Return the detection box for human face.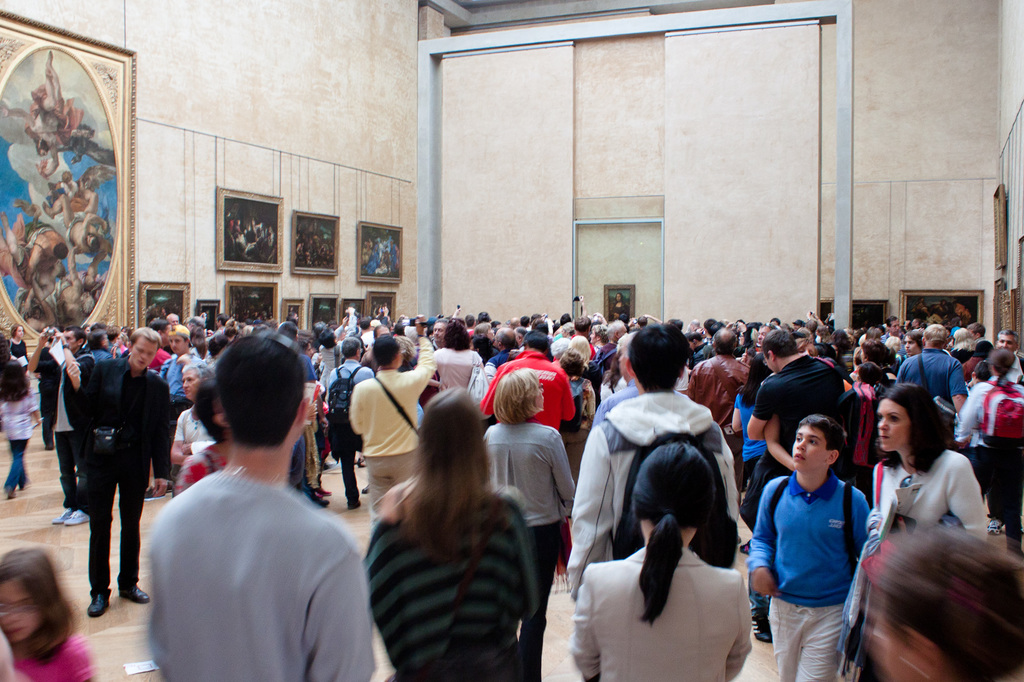
select_region(17, 325, 24, 338).
